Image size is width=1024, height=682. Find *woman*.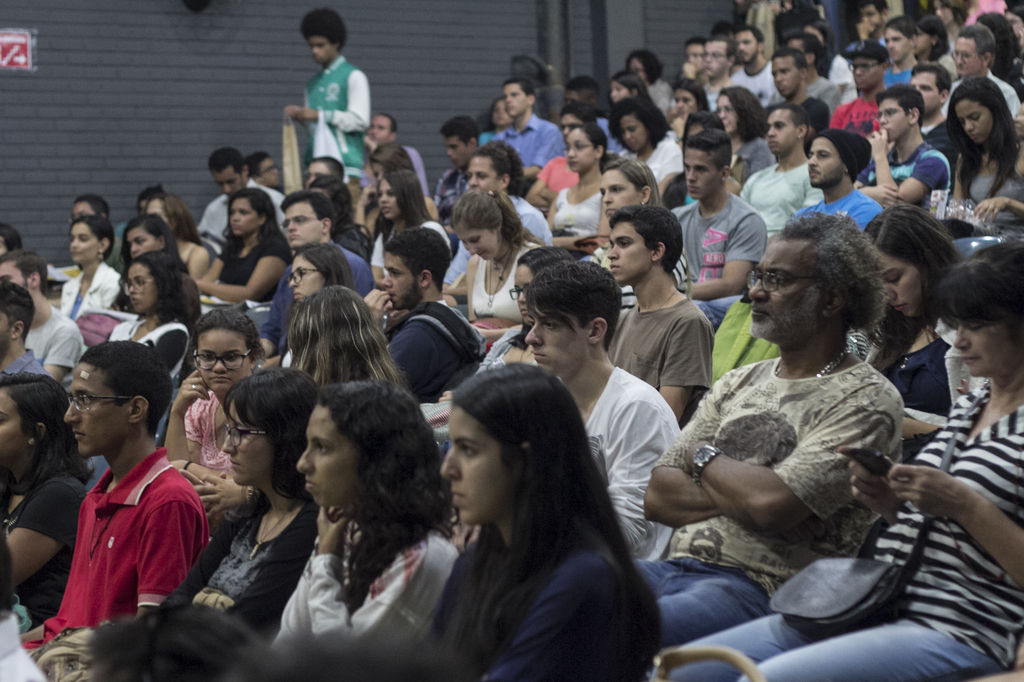
x1=945 y1=78 x2=1023 y2=245.
